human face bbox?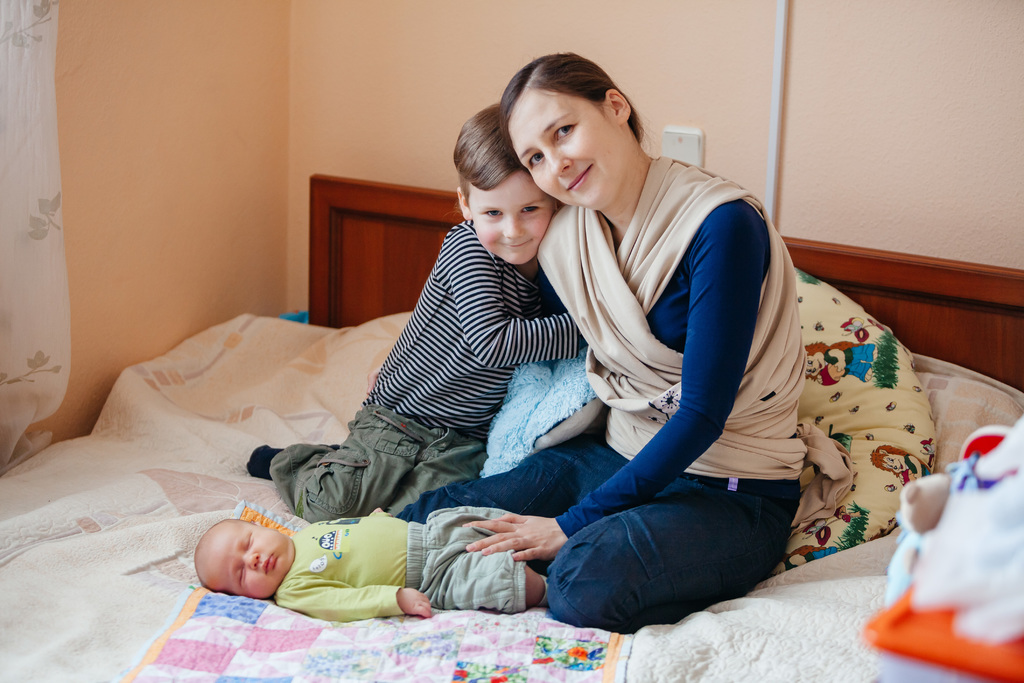
203, 516, 293, 597
